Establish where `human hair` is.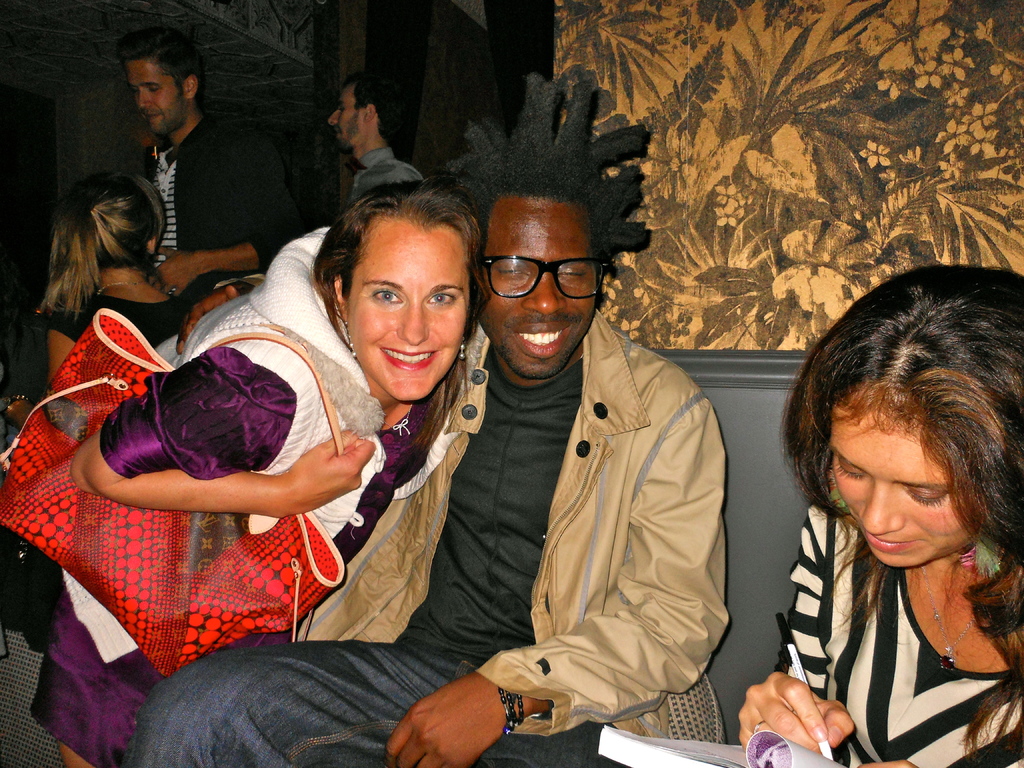
Established at (x1=795, y1=272, x2=1006, y2=632).
